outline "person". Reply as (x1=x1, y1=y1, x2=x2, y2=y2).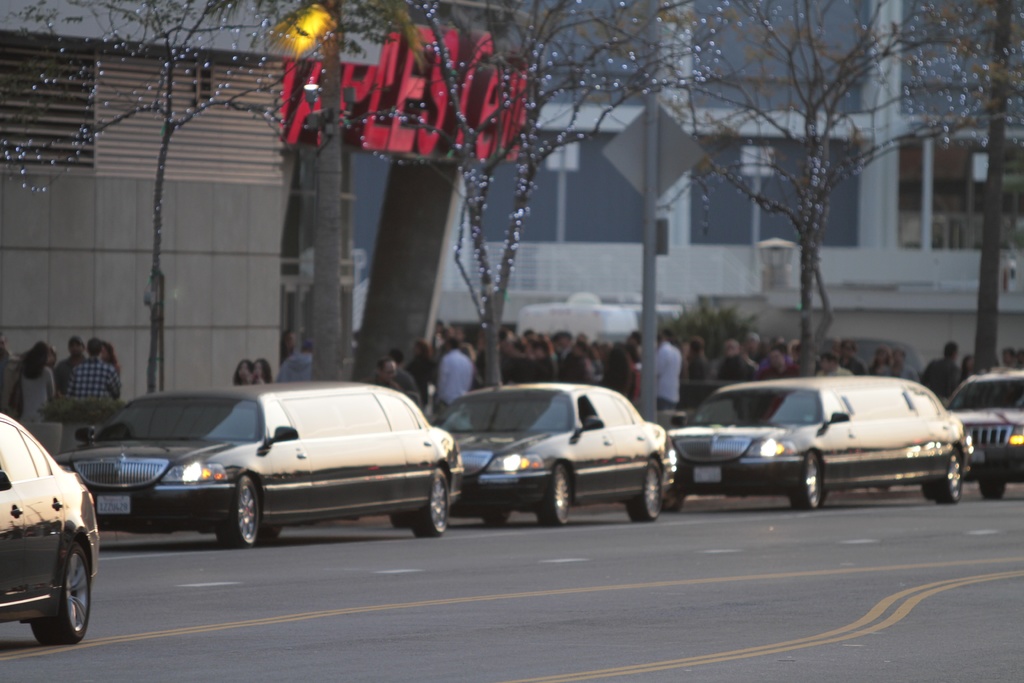
(x1=12, y1=341, x2=55, y2=409).
